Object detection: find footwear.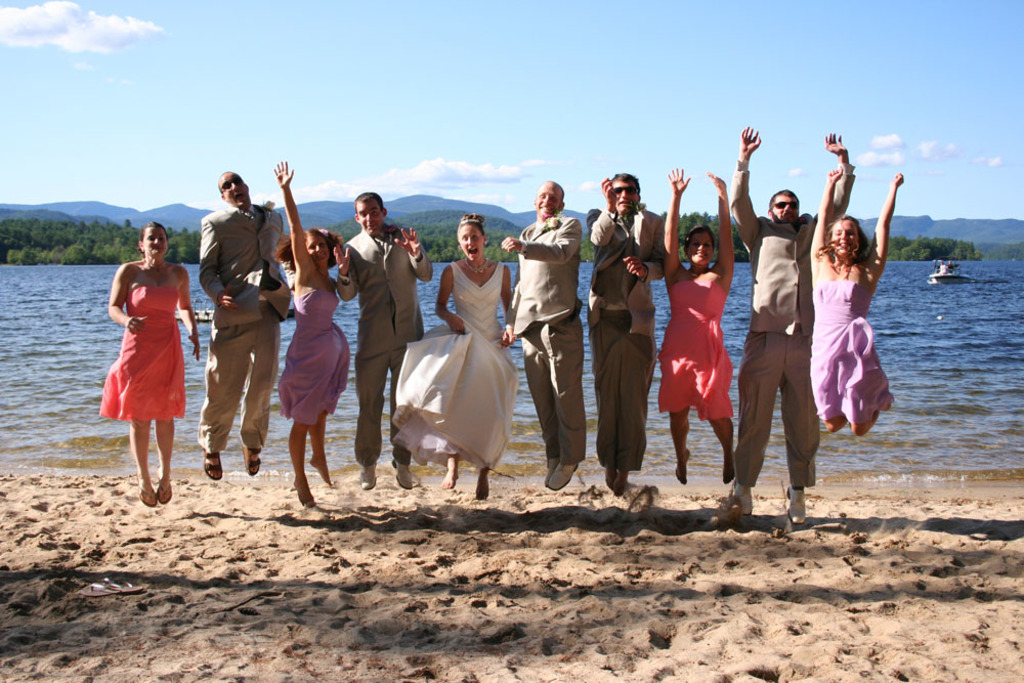
361:457:381:488.
